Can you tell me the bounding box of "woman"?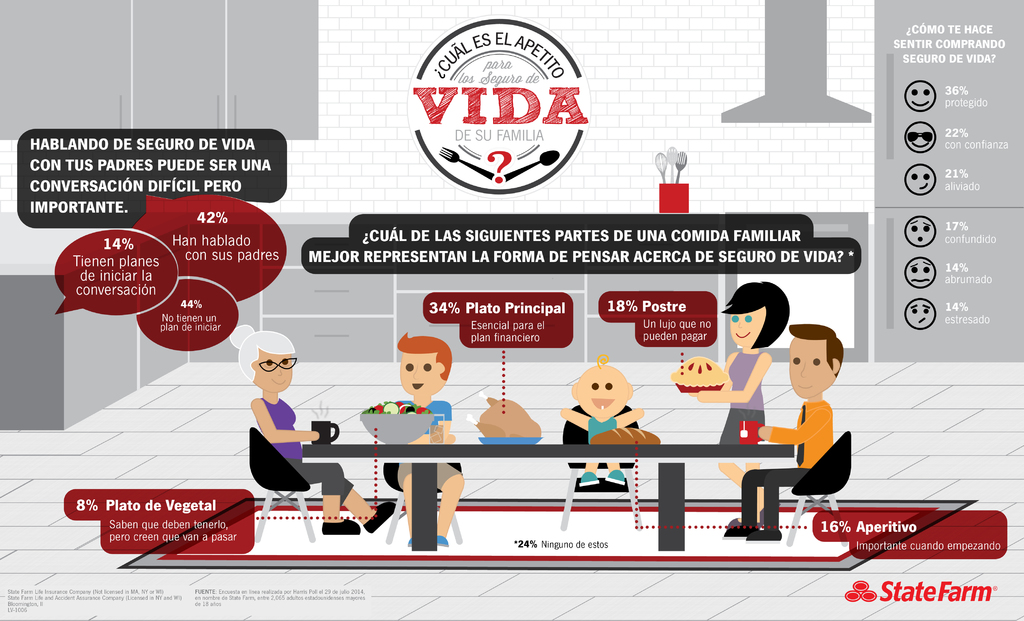
detection(227, 323, 394, 538).
